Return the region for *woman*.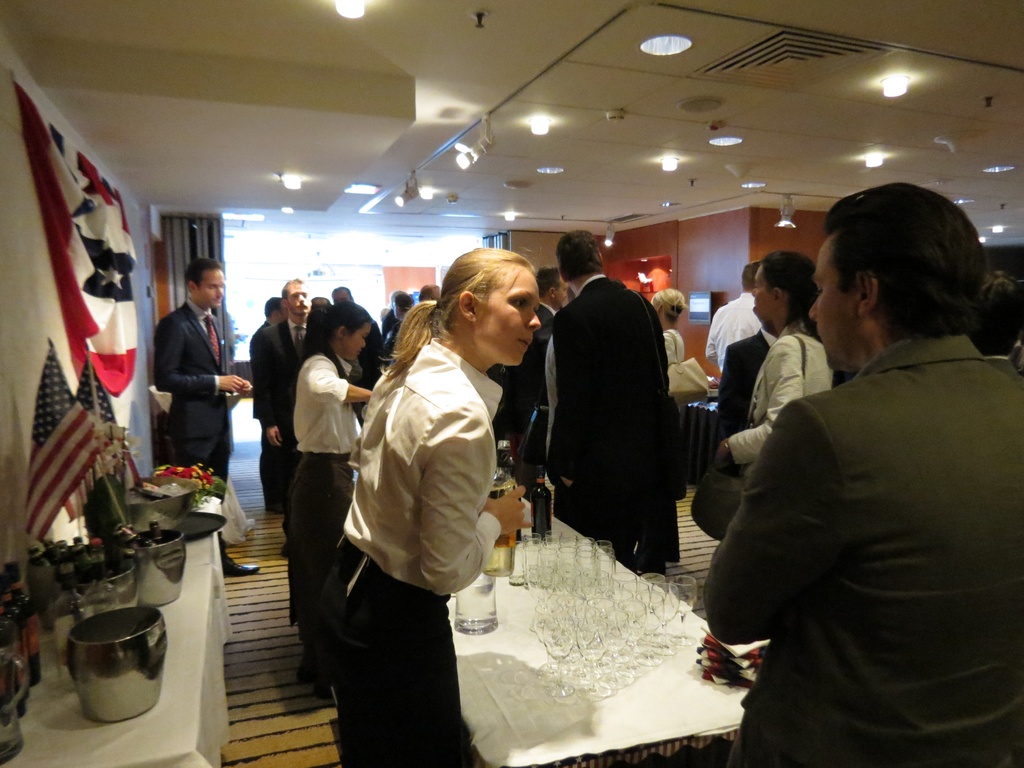
(x1=303, y1=255, x2=530, y2=753).
